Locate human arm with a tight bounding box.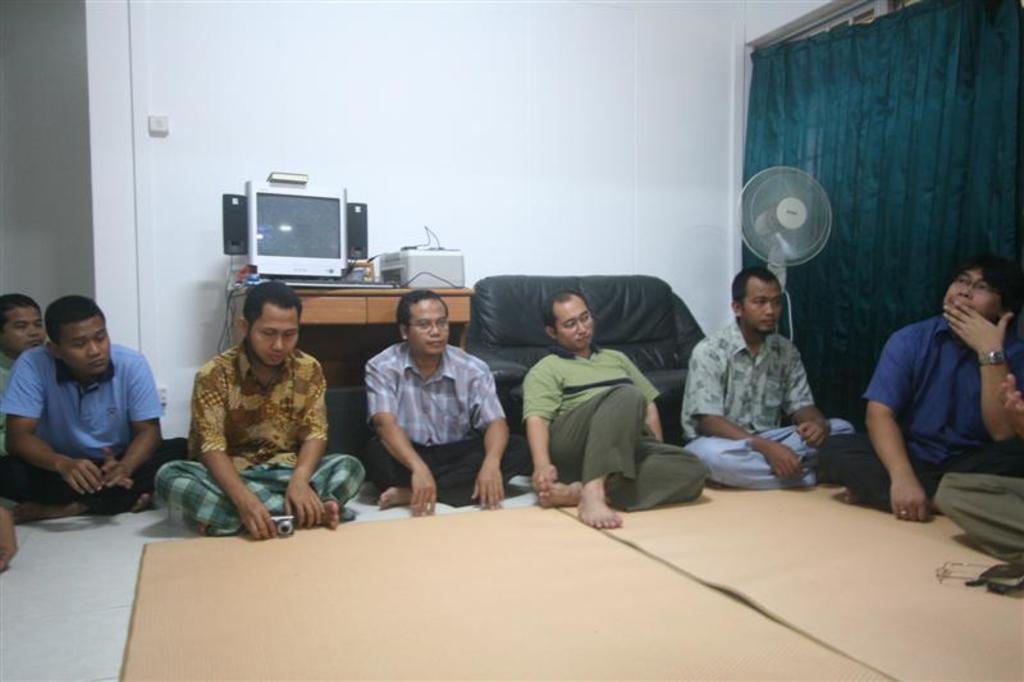
{"left": 1, "top": 356, "right": 102, "bottom": 490}.
